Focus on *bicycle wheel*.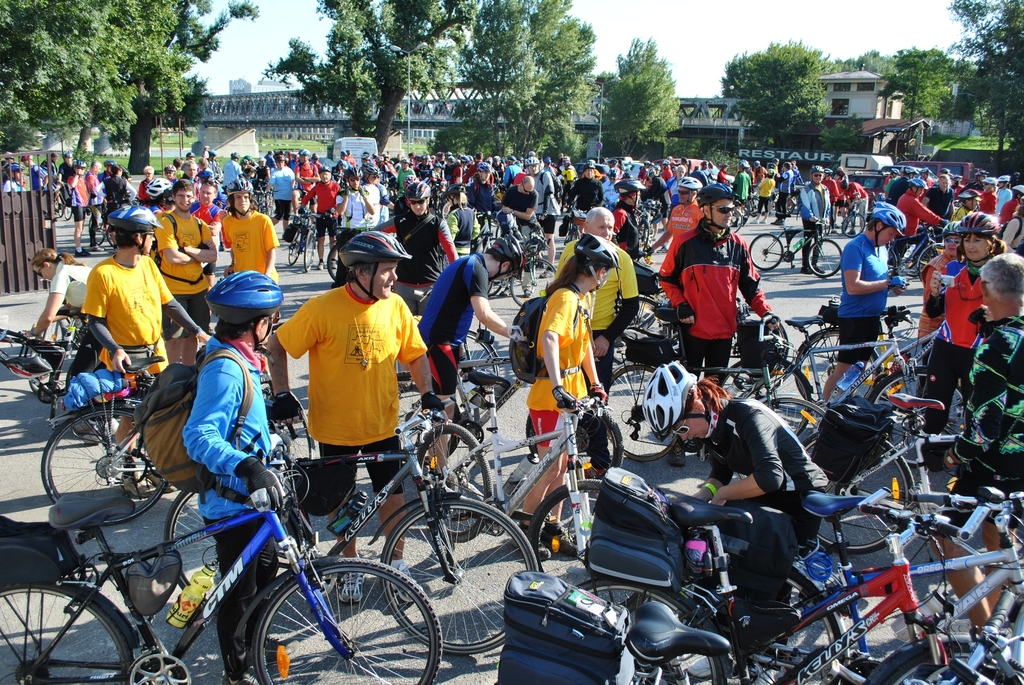
Focused at crop(891, 246, 899, 274).
